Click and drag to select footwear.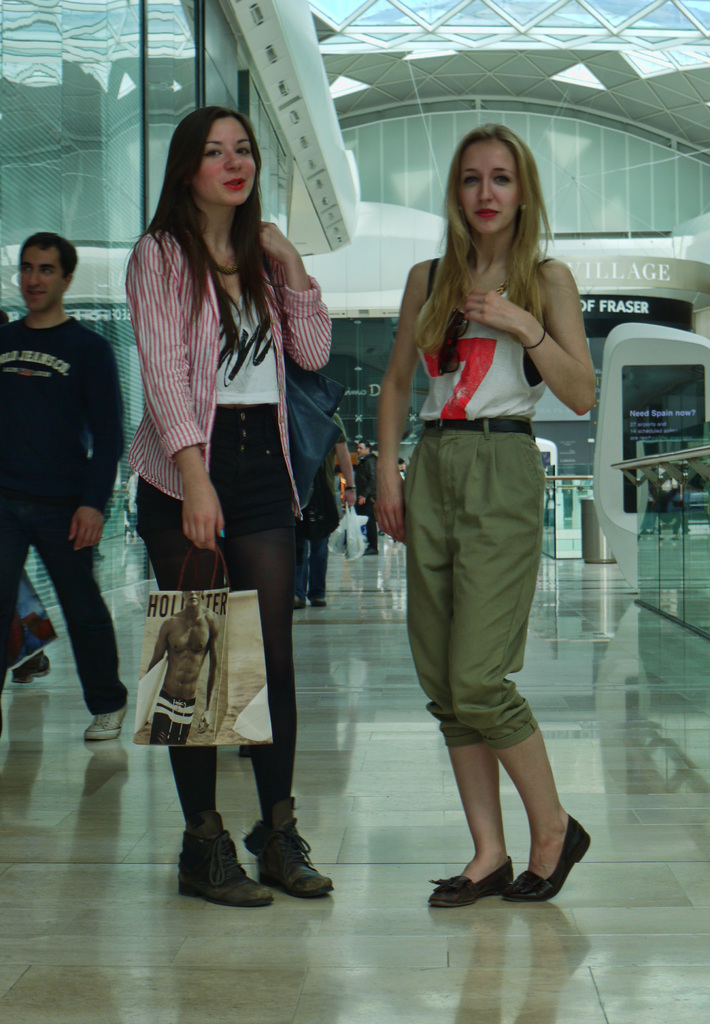
Selection: select_region(425, 855, 518, 913).
